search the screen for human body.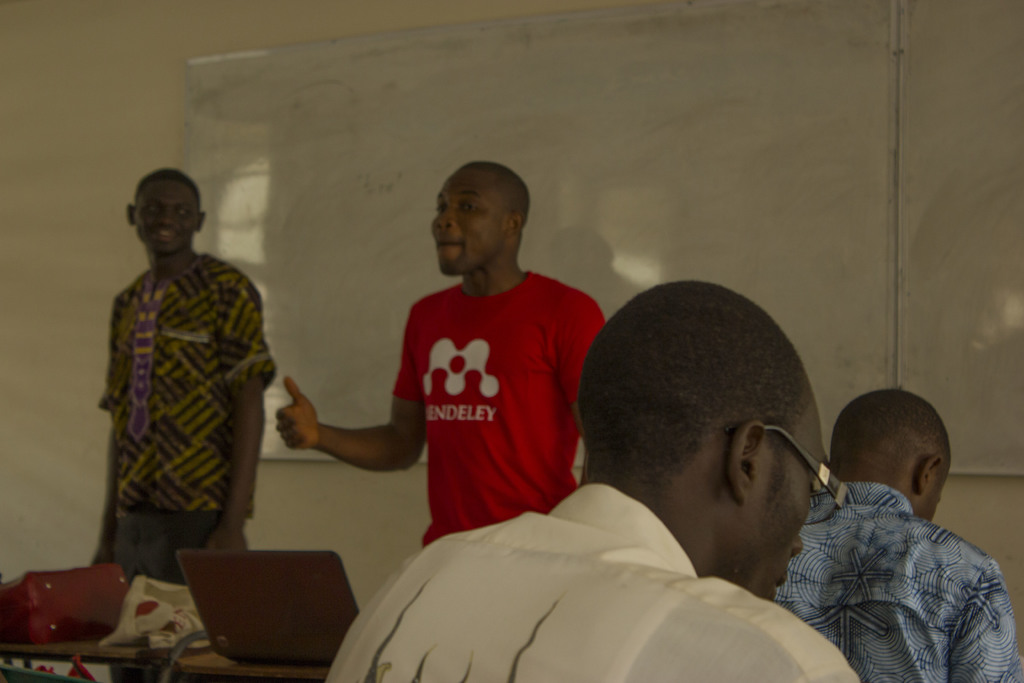
Found at bbox=[769, 385, 1012, 679].
